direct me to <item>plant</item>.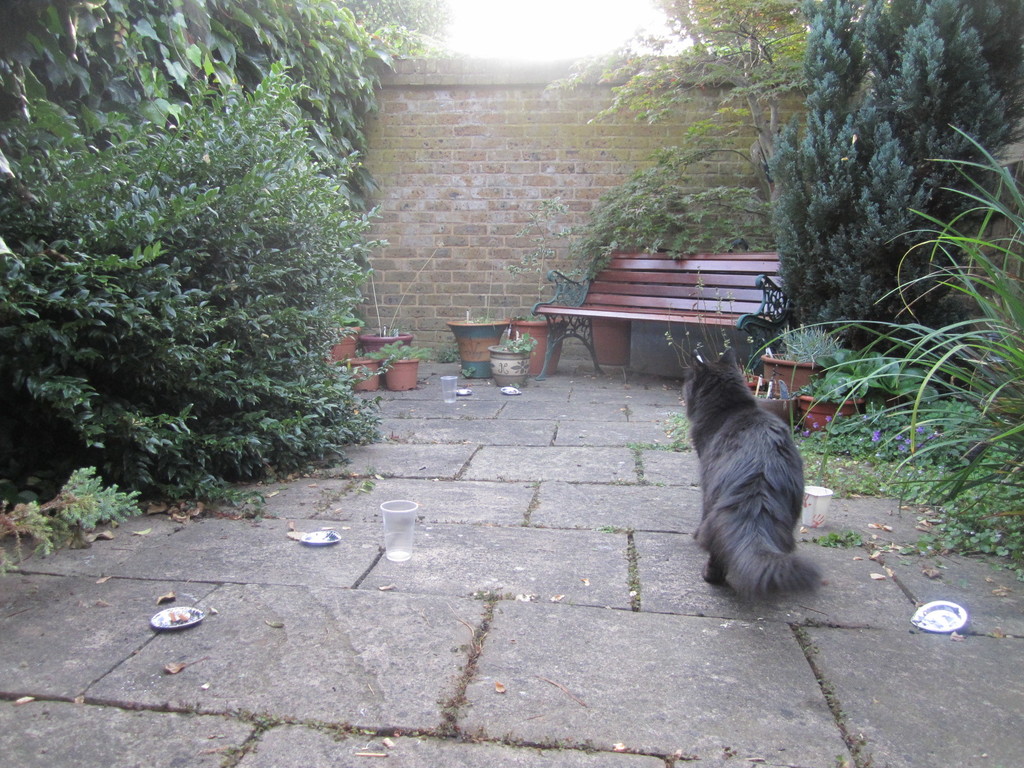
Direction: pyautogui.locateOnScreen(0, 51, 401, 525).
